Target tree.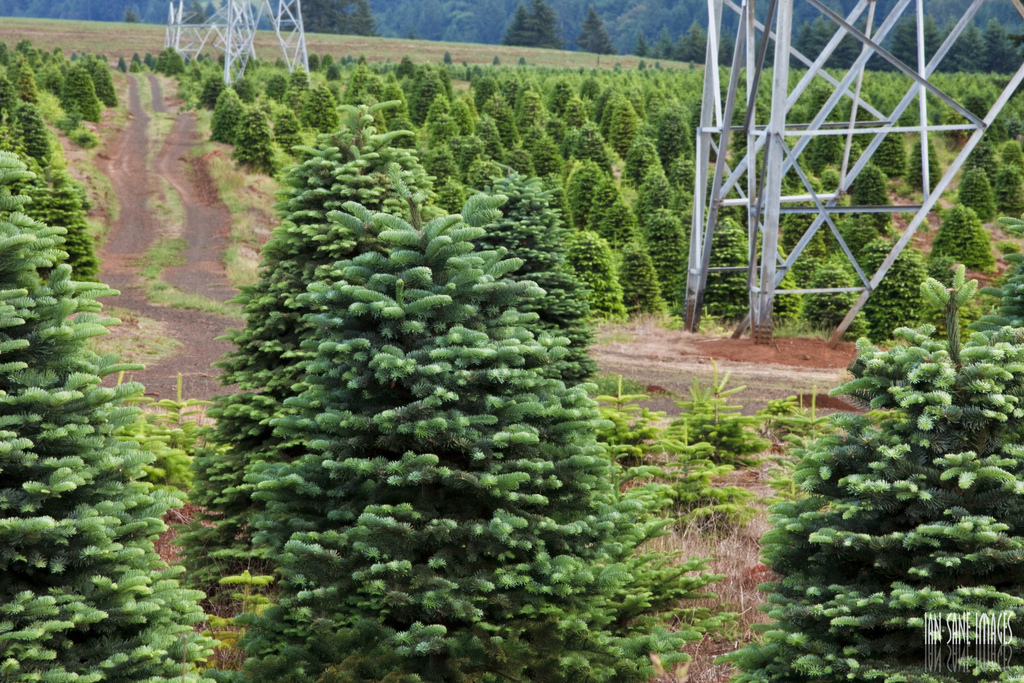
Target region: bbox(0, 154, 213, 682).
